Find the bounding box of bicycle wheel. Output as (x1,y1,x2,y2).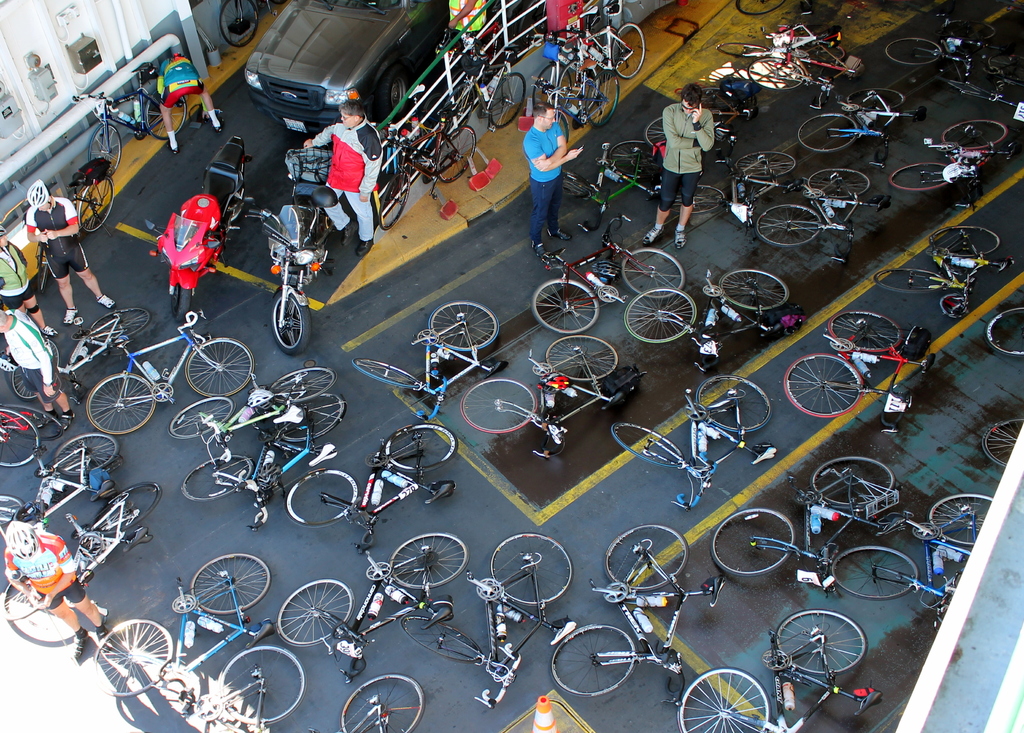
(484,66,532,120).
